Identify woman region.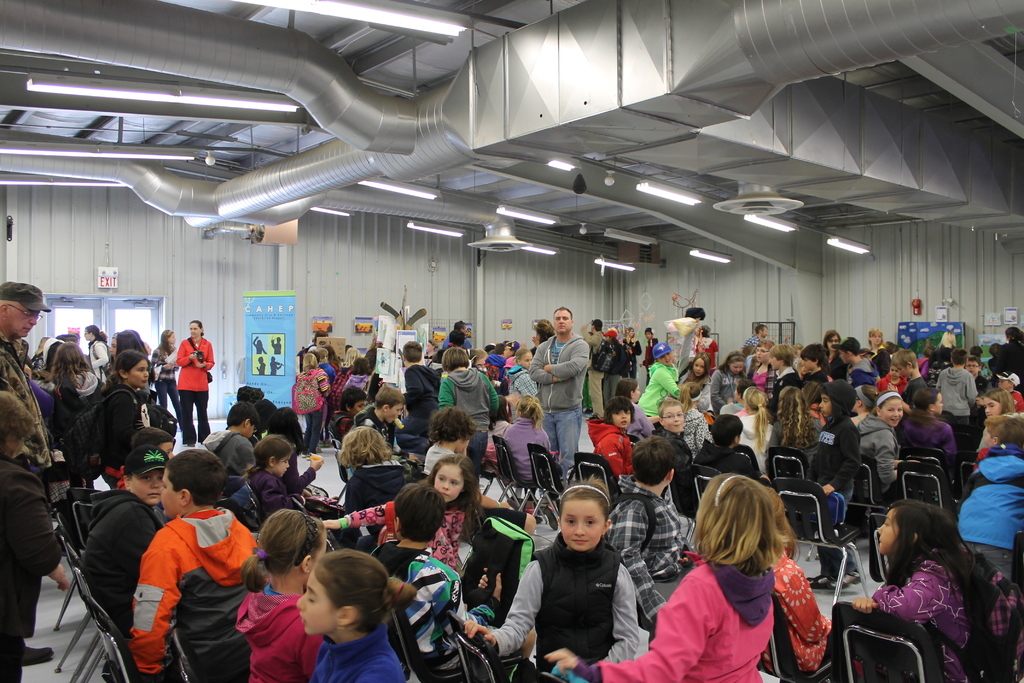
Region: (x1=175, y1=320, x2=214, y2=446).
